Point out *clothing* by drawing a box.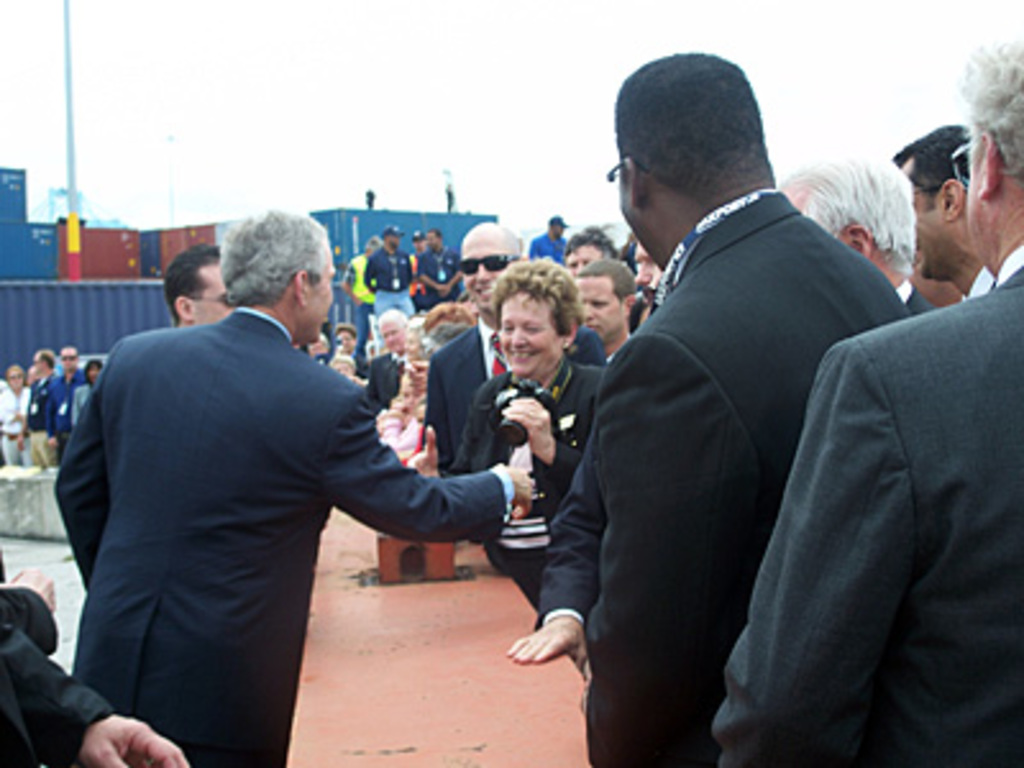
l=412, t=241, r=466, b=312.
